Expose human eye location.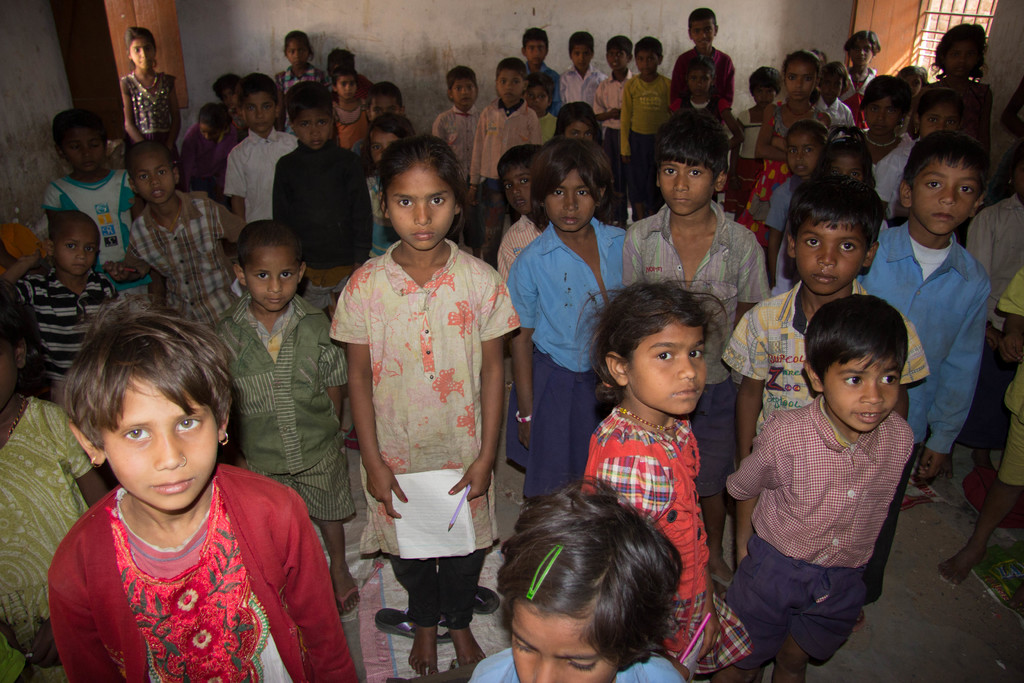
Exposed at detection(804, 147, 812, 153).
